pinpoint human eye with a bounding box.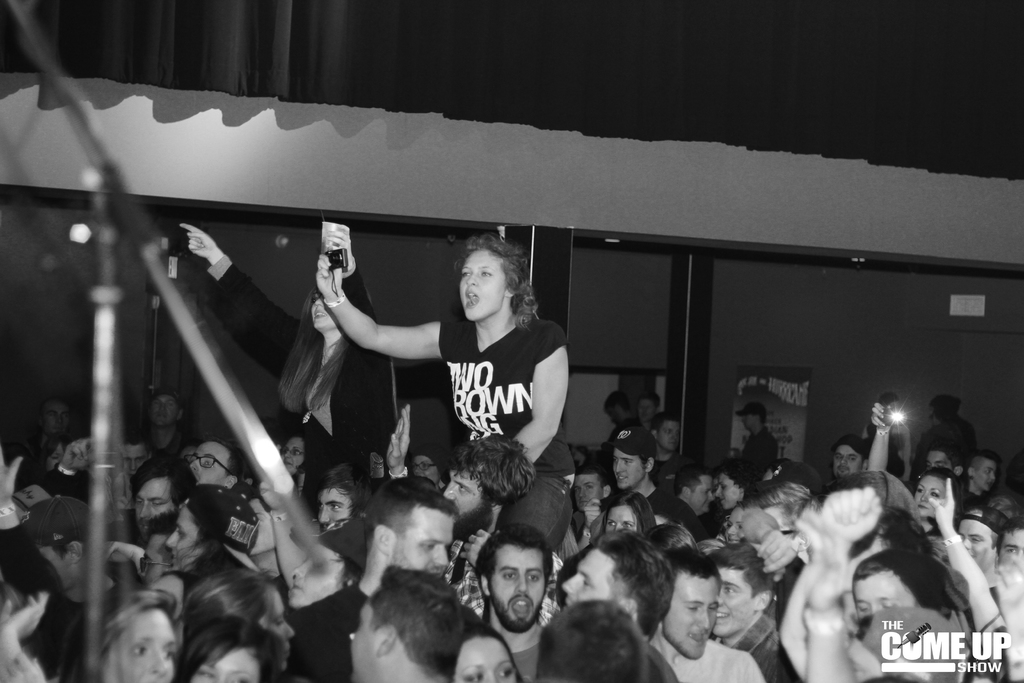
[467, 667, 483, 681].
